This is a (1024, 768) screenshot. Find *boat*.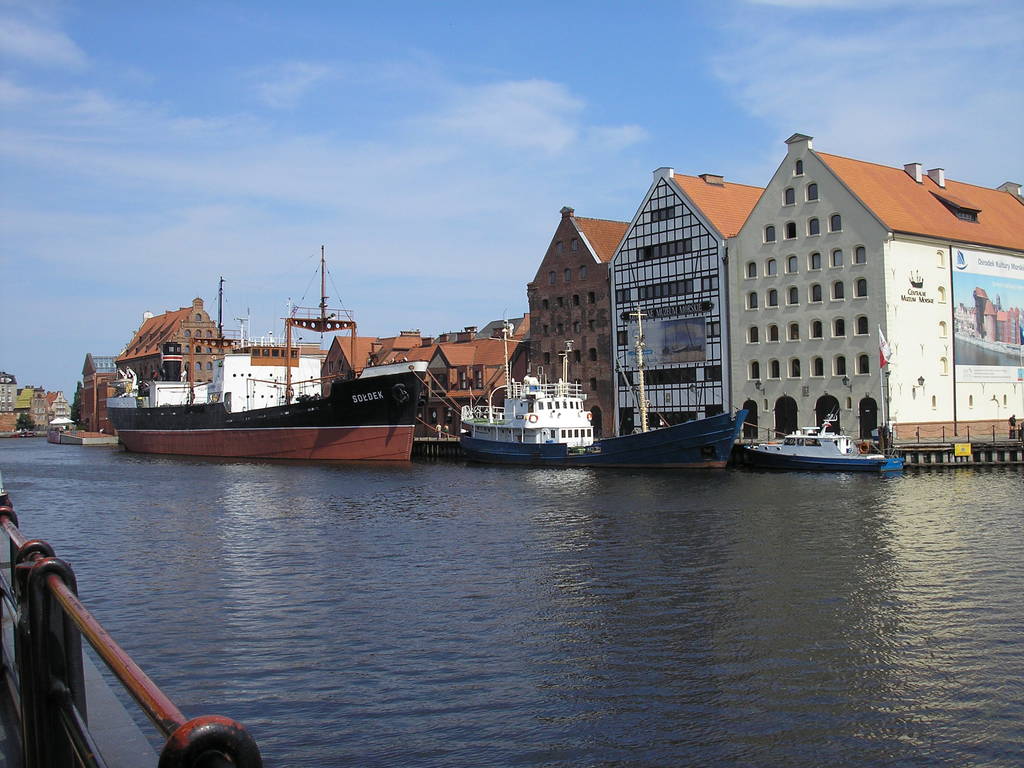
Bounding box: l=105, t=248, r=433, b=460.
